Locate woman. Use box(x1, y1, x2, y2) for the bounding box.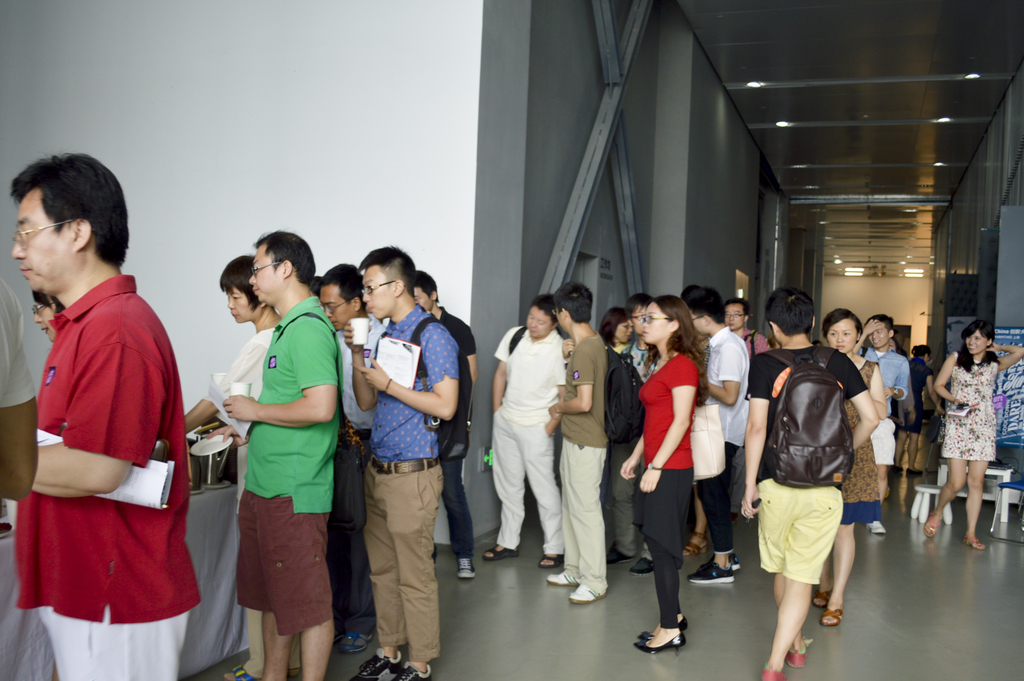
box(893, 340, 943, 478).
